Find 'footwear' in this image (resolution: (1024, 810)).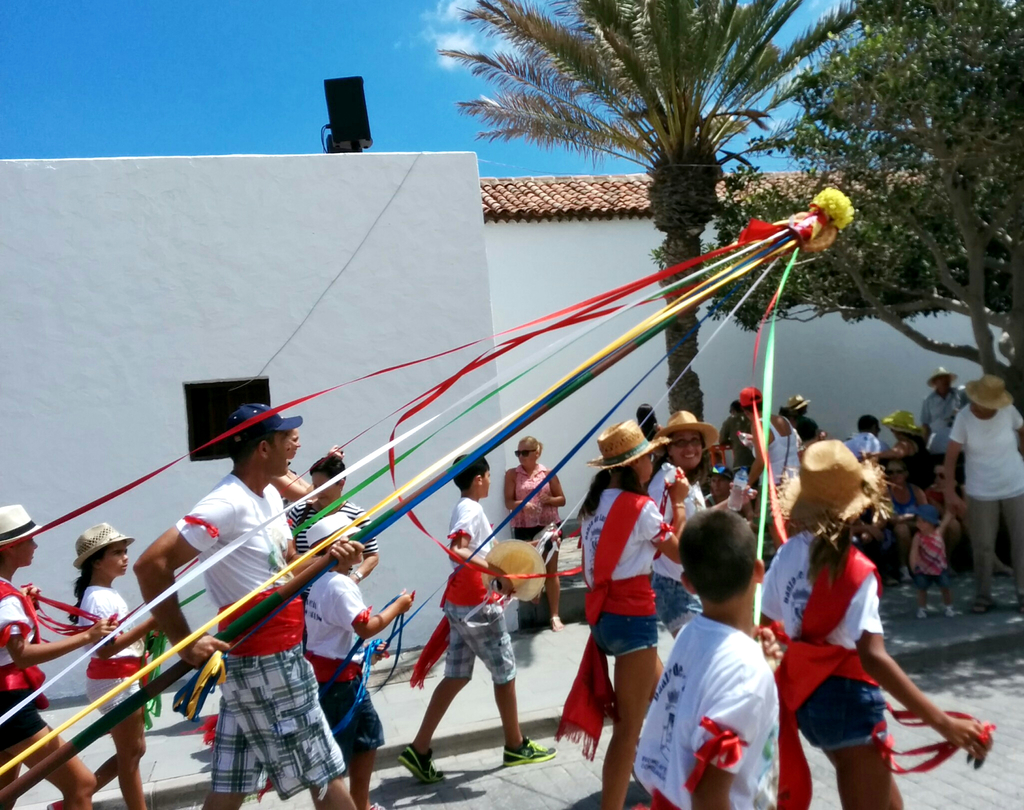
[left=396, top=742, right=448, bottom=784].
